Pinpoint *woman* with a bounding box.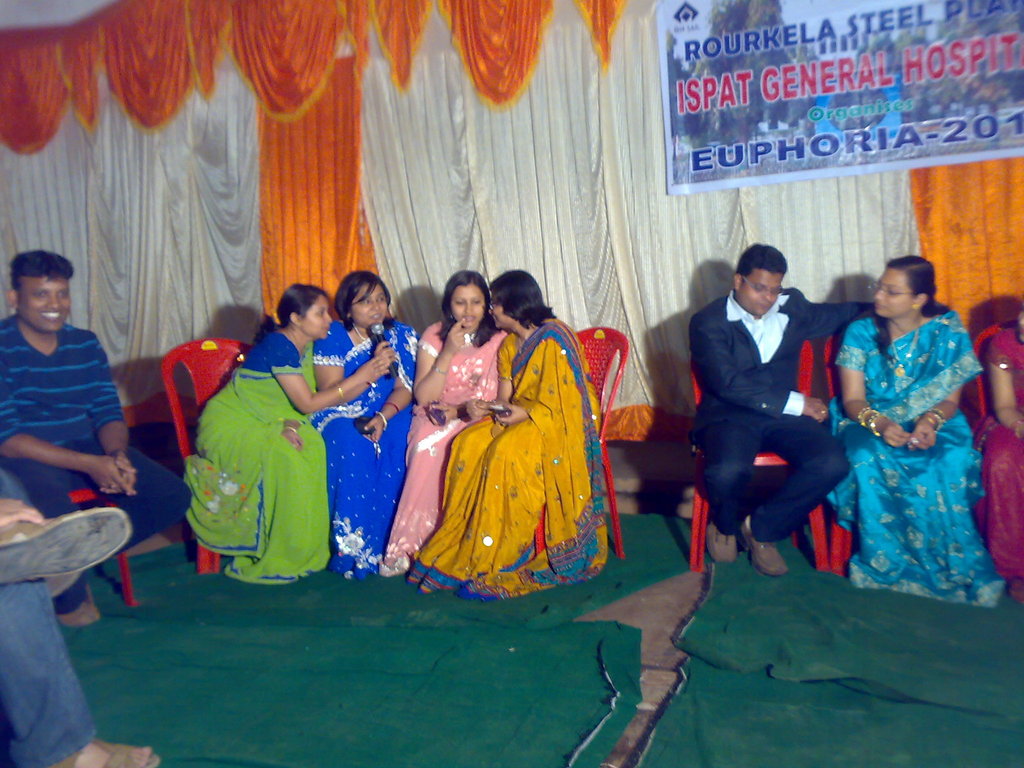
826 254 1005 607.
